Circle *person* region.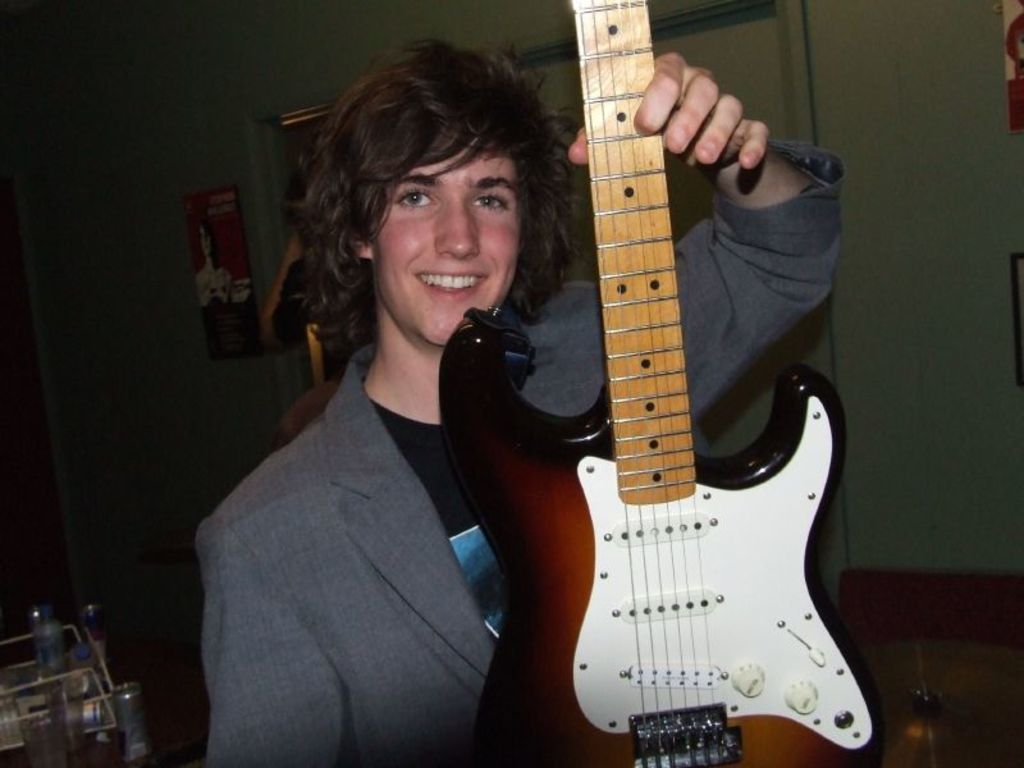
Region: region(193, 31, 845, 767).
